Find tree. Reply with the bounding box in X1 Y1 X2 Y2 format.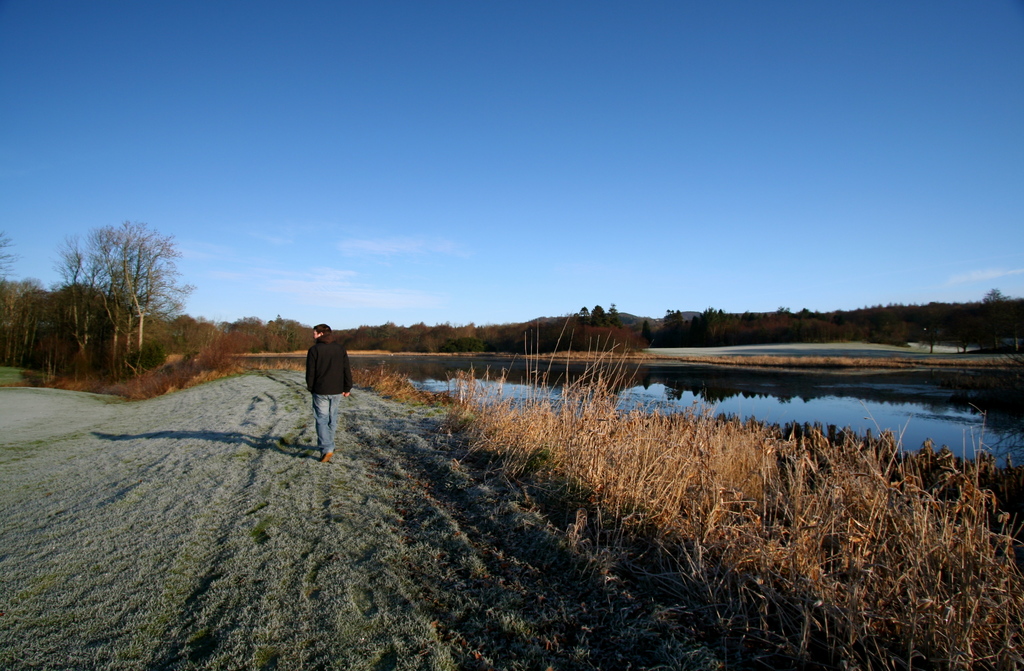
0 253 88 359.
